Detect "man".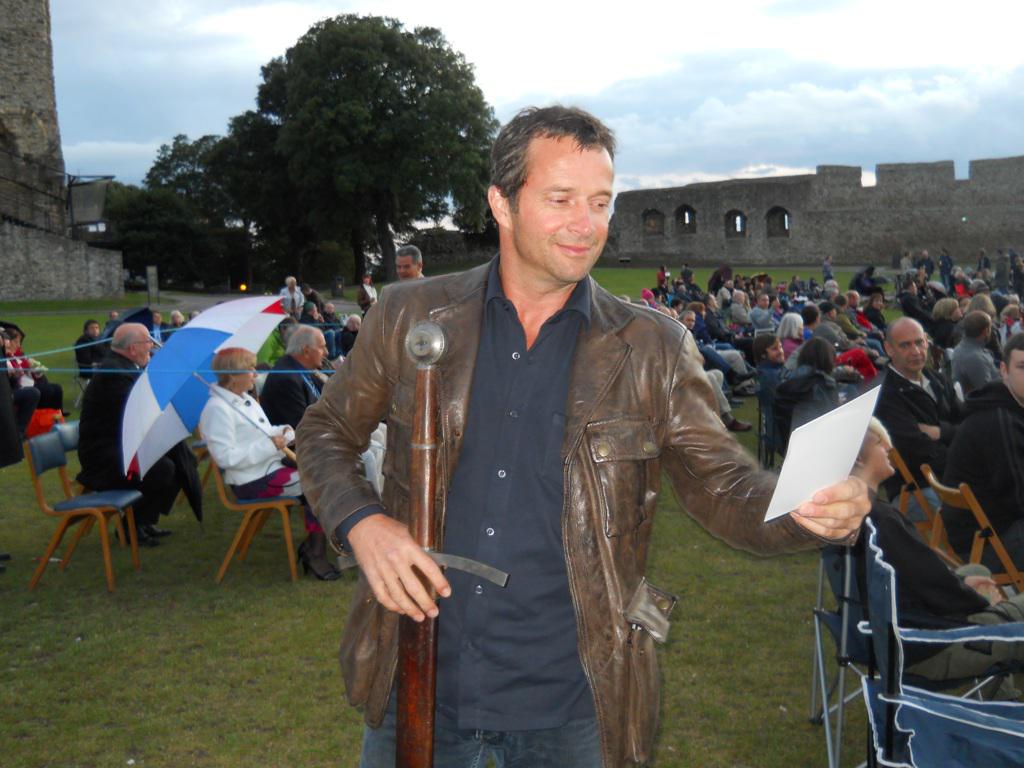
Detected at [75,320,184,544].
